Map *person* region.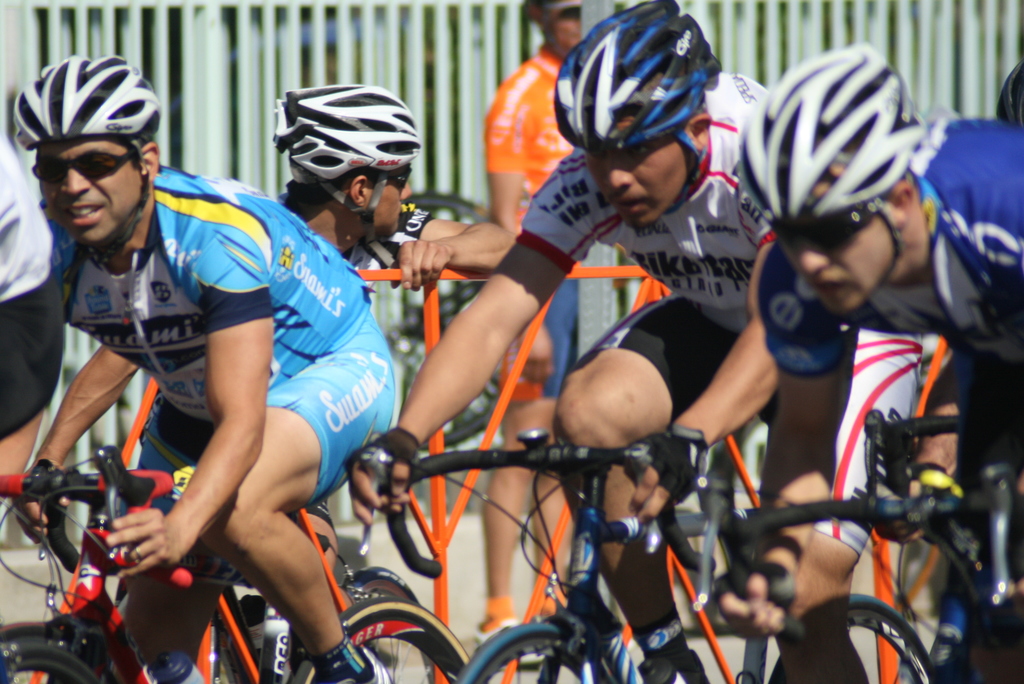
Mapped to [0, 133, 60, 496].
